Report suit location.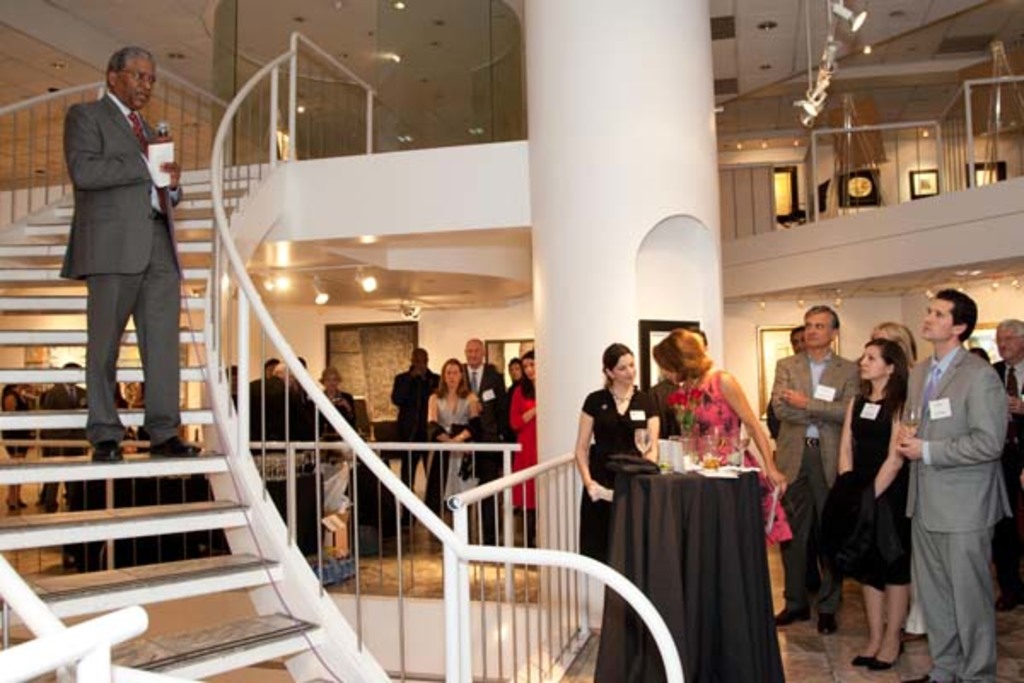
Report: Rect(464, 362, 512, 541).
